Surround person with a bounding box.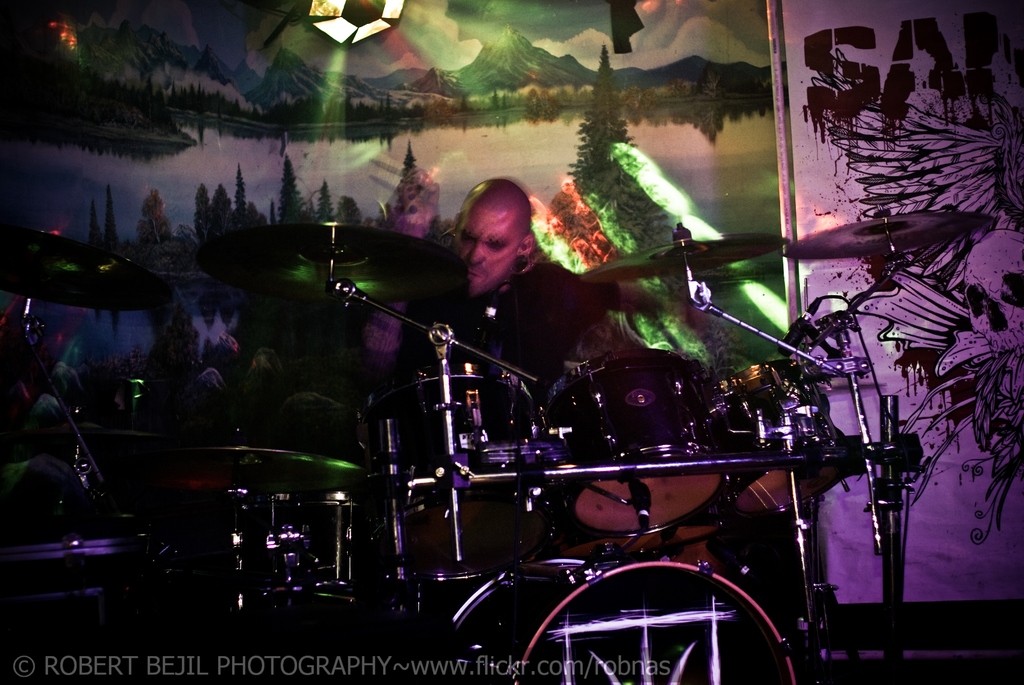
<bbox>356, 177, 579, 397</bbox>.
